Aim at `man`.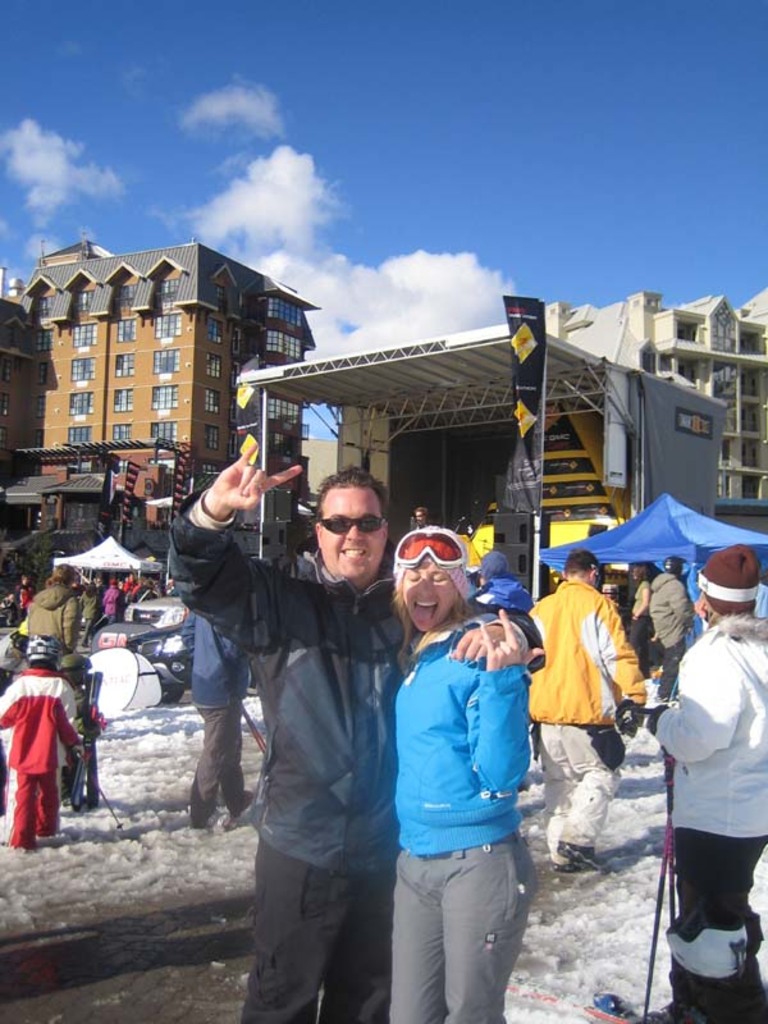
Aimed at crop(646, 554, 696, 699).
